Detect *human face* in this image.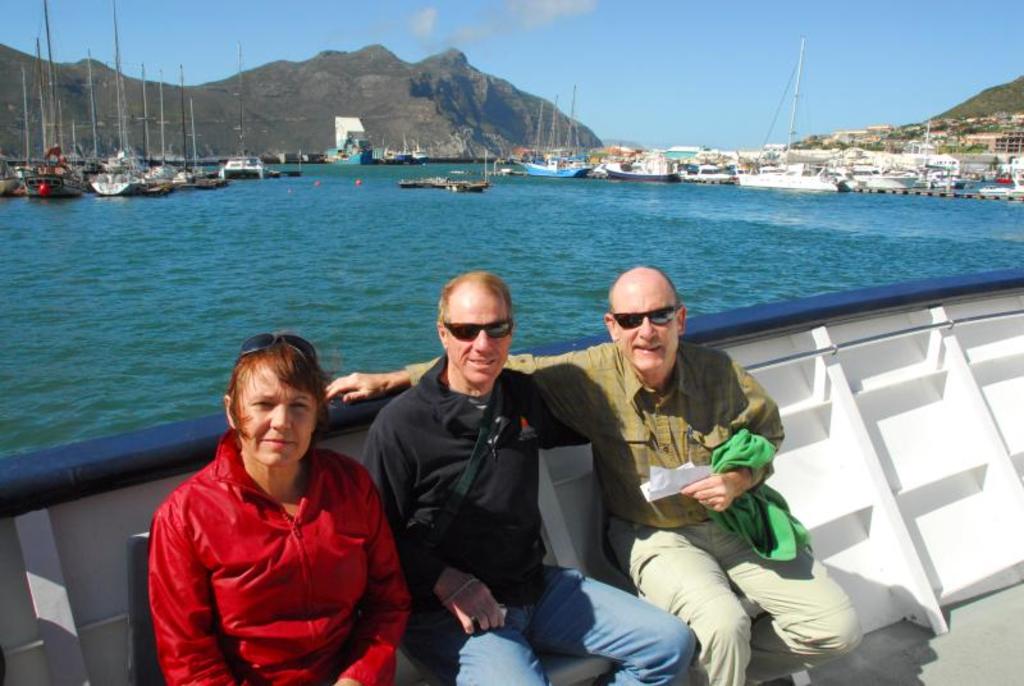
Detection: x1=614 y1=280 x2=673 y2=371.
